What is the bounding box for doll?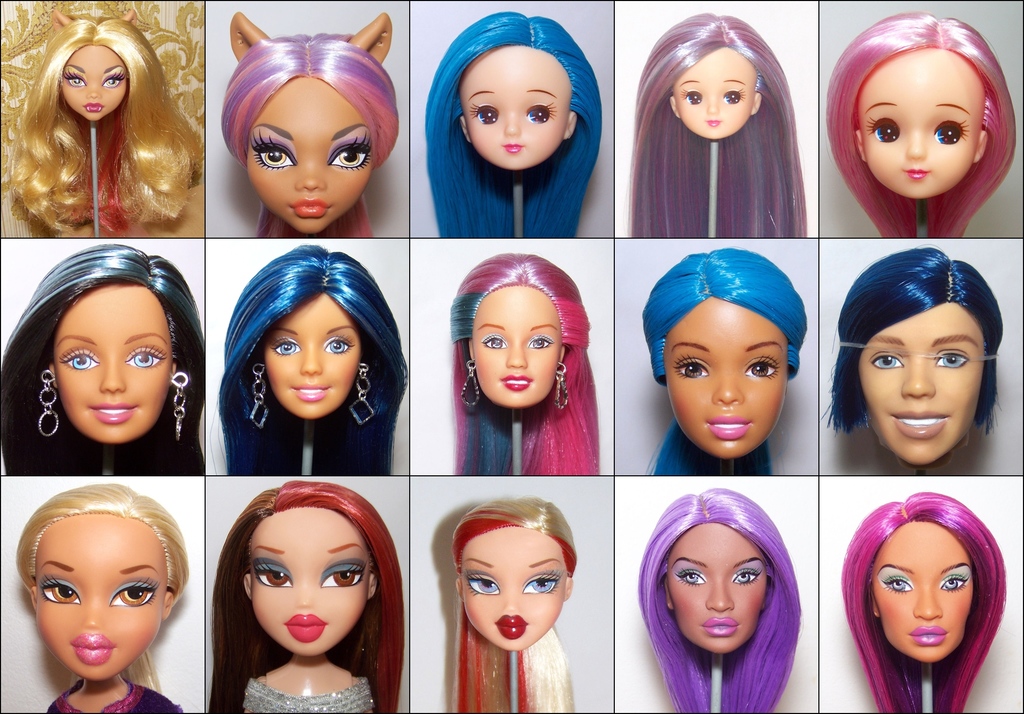
box(634, 9, 803, 244).
